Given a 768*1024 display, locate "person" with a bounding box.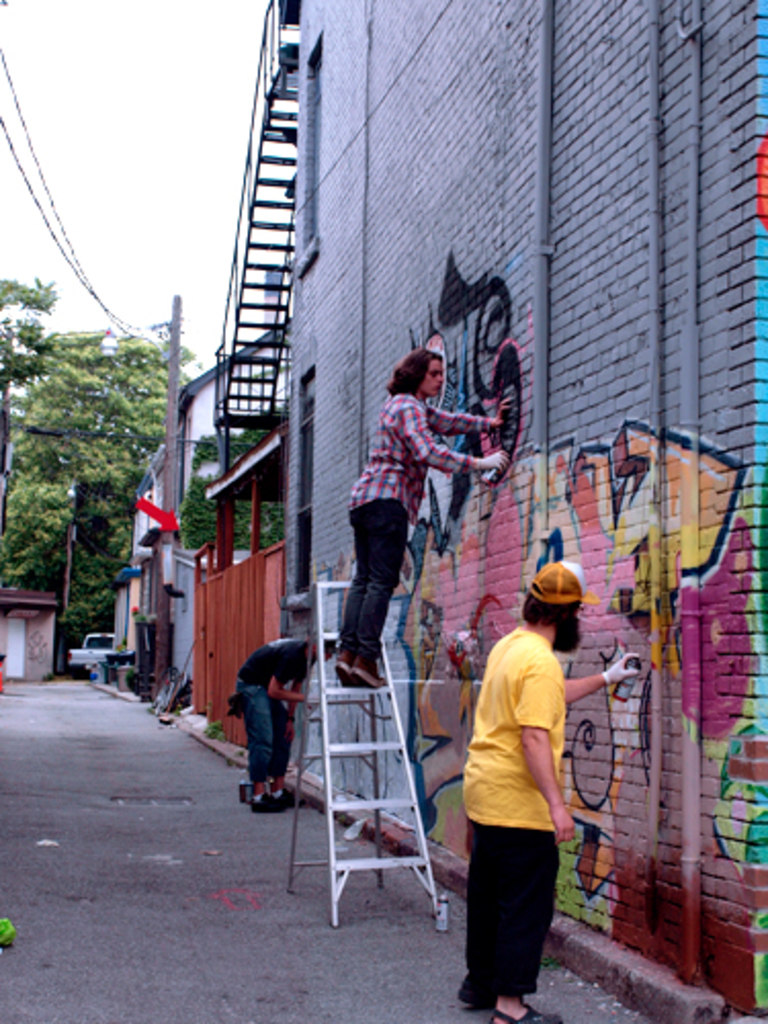
Located: bbox=[457, 561, 647, 1022].
